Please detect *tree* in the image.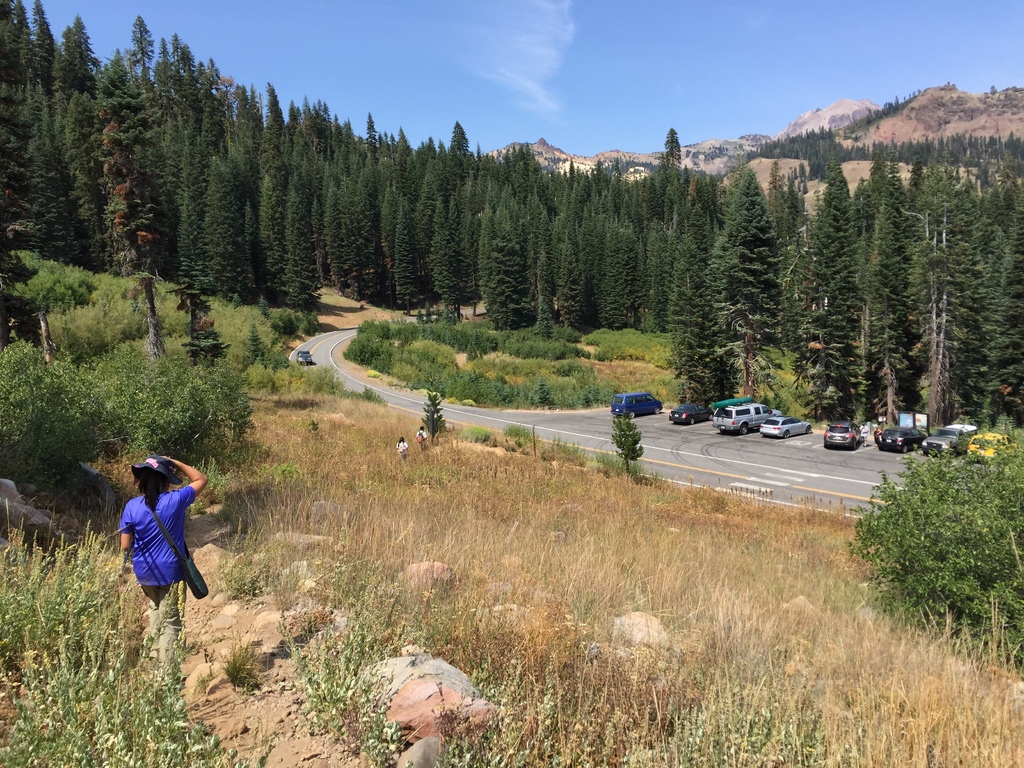
bbox=[285, 95, 300, 148].
